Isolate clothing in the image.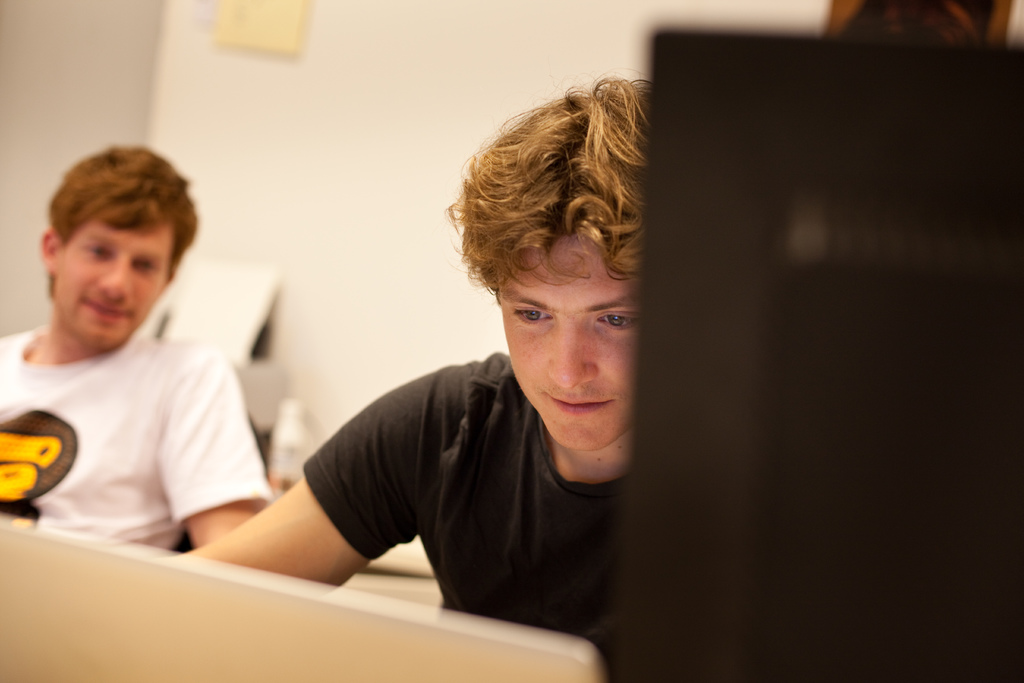
Isolated region: {"left": 303, "top": 350, "right": 635, "bottom": 650}.
